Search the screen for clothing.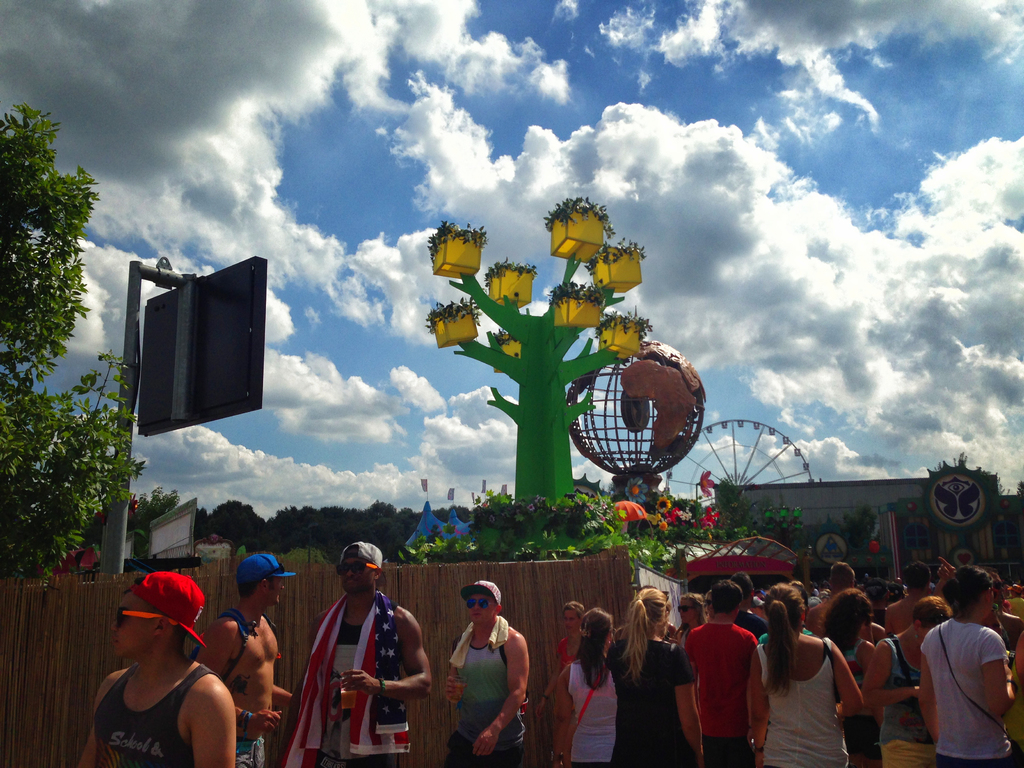
Found at bbox(558, 625, 622, 680).
